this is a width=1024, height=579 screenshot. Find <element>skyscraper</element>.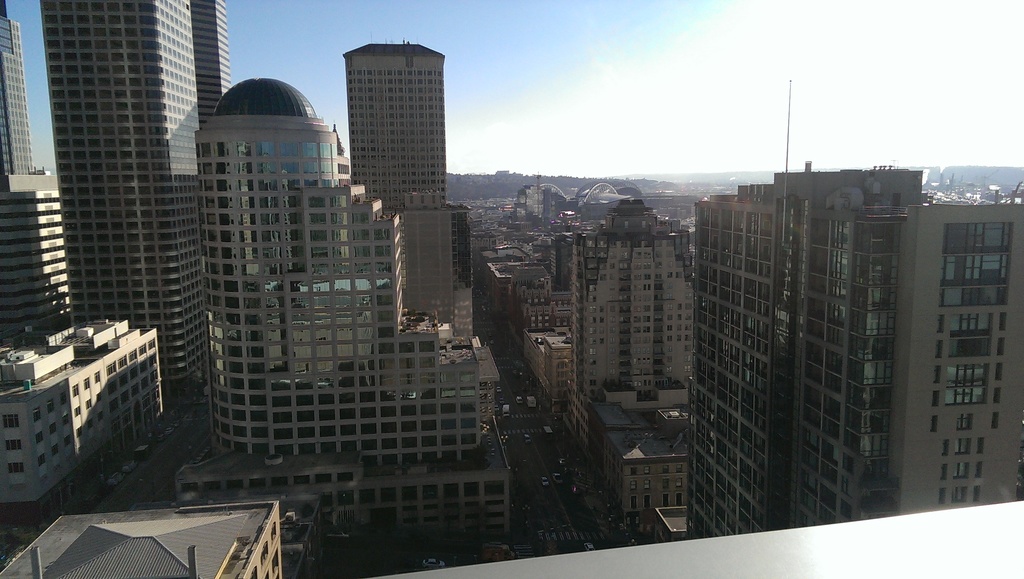
Bounding box: 683, 158, 1023, 548.
